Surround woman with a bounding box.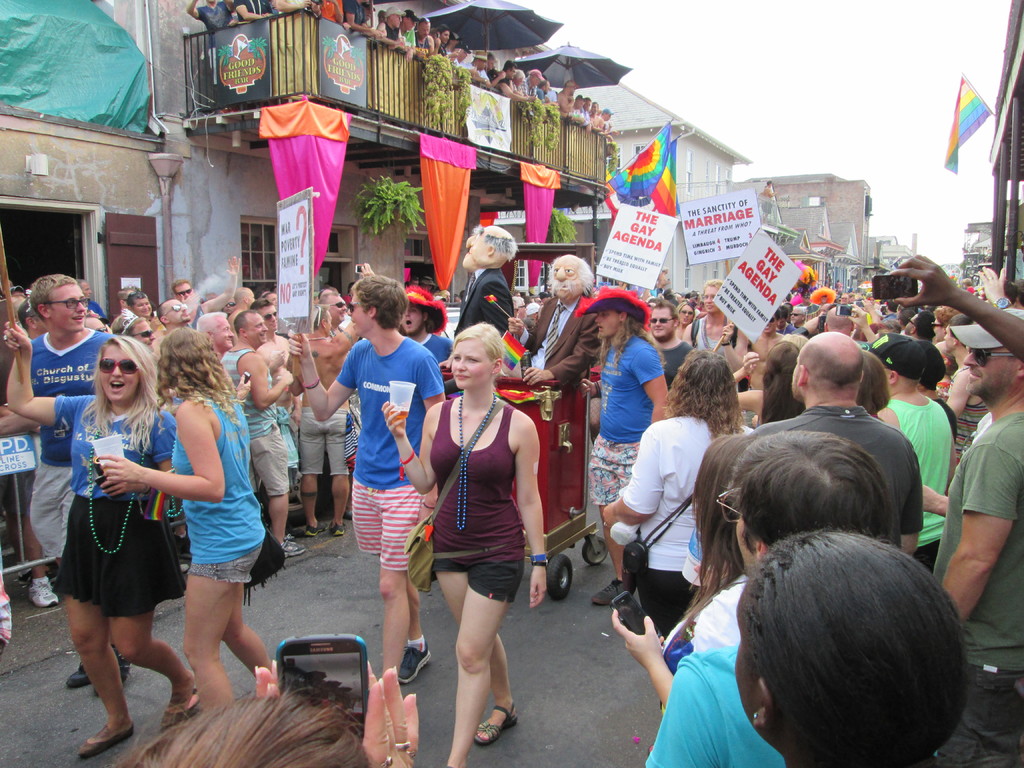
rect(599, 345, 748, 646).
